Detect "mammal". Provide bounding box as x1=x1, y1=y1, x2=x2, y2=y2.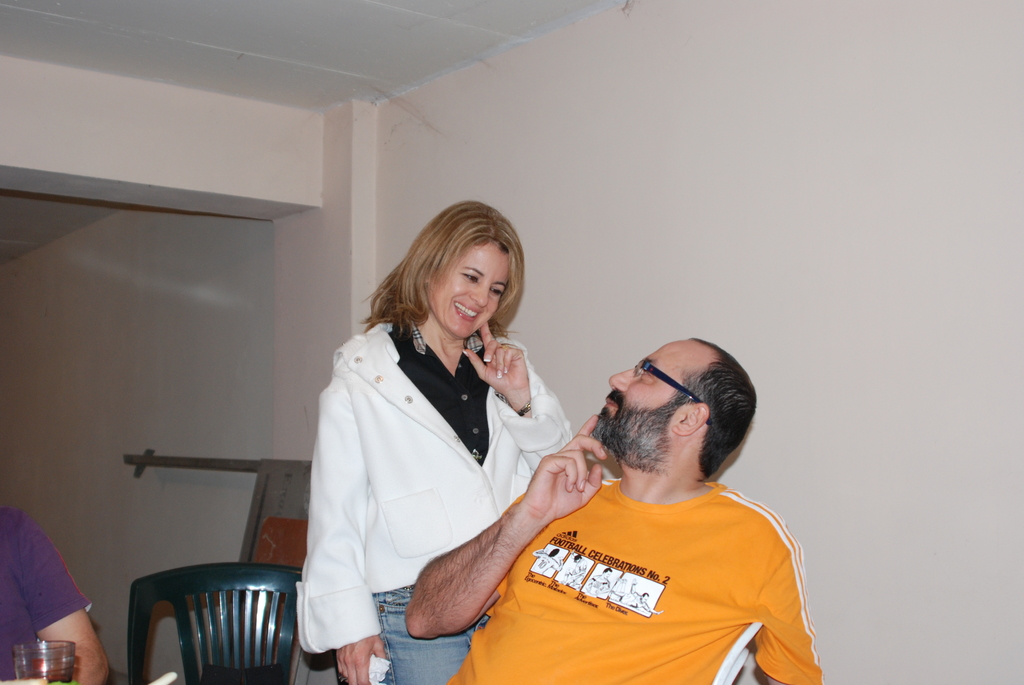
x1=0, y1=502, x2=109, y2=684.
